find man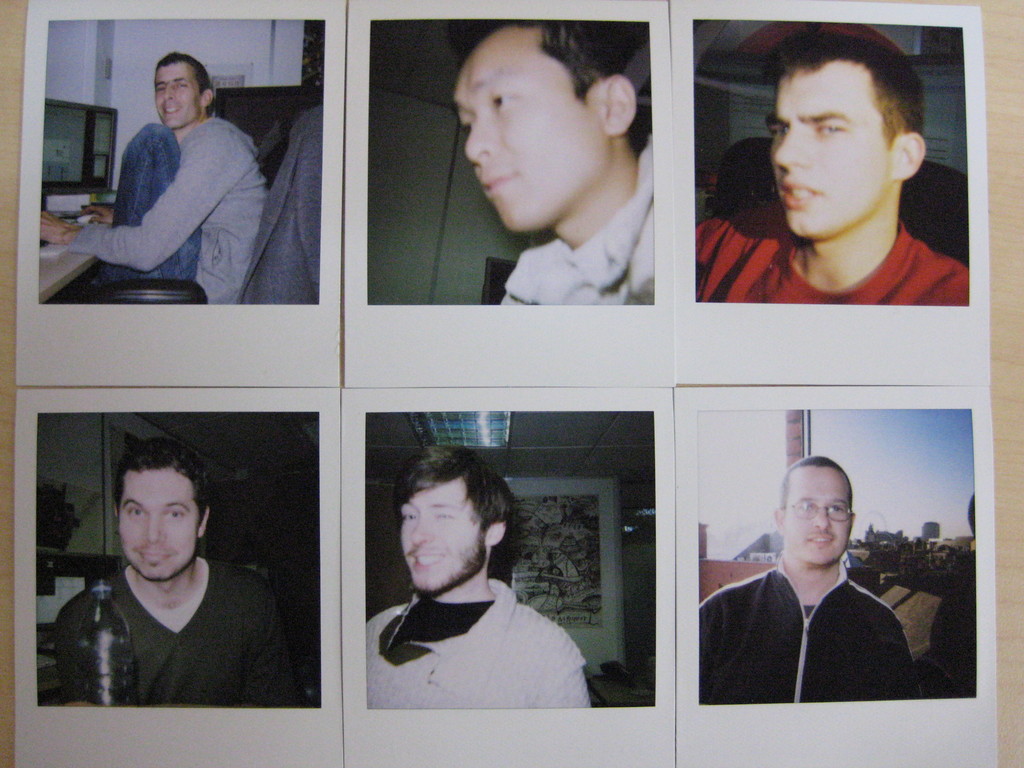
select_region(44, 49, 271, 307)
